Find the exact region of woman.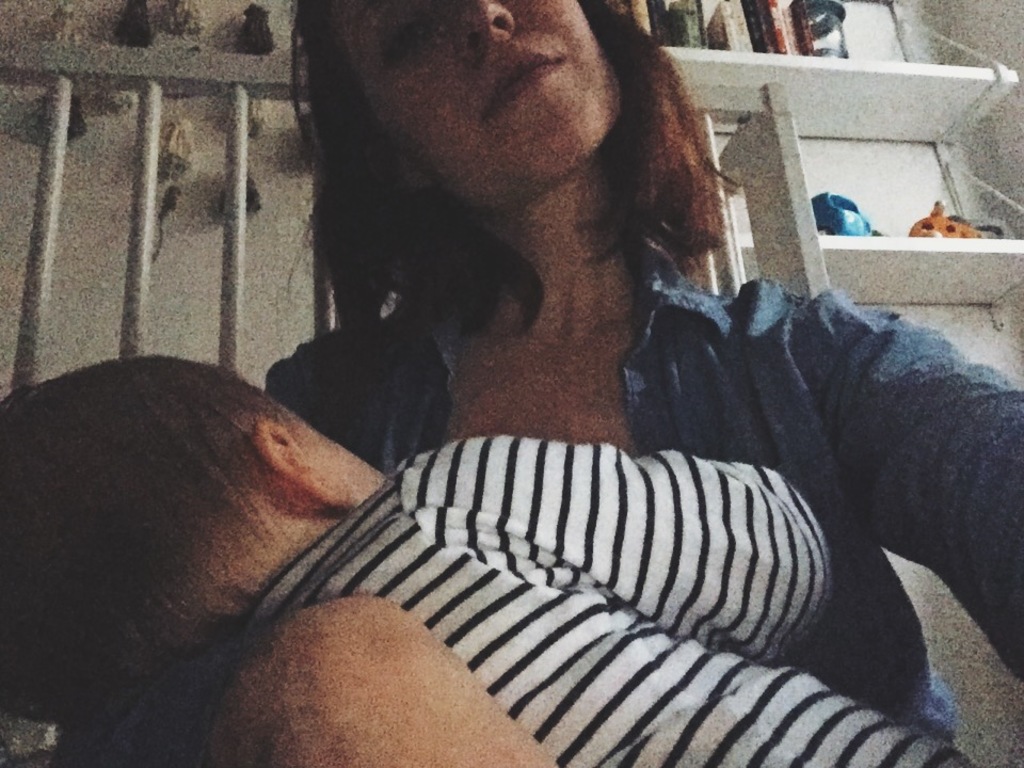
Exact region: [54, 0, 1023, 767].
